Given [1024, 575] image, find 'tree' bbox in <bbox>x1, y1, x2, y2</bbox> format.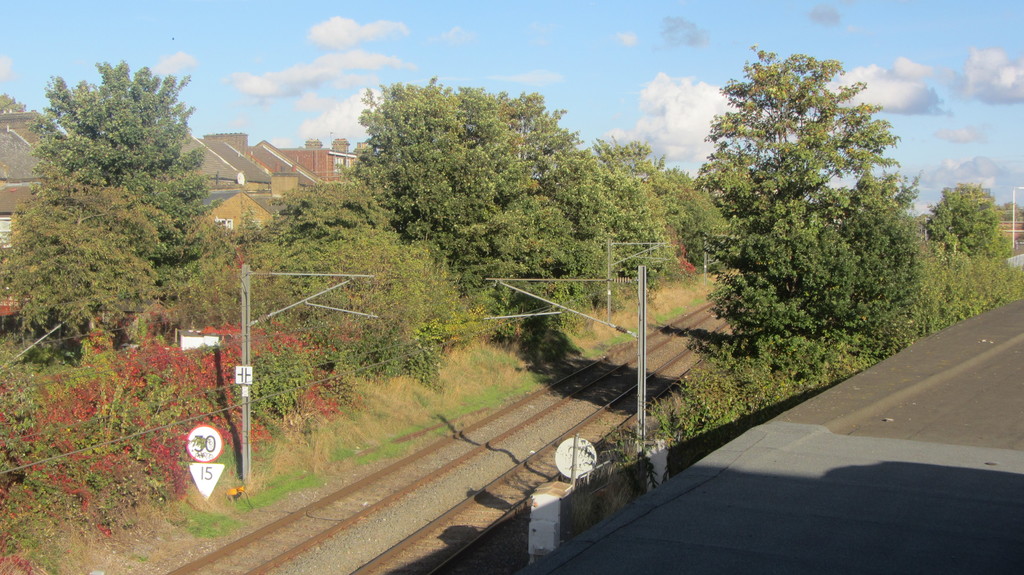
<bbox>693, 46, 943, 375</bbox>.
